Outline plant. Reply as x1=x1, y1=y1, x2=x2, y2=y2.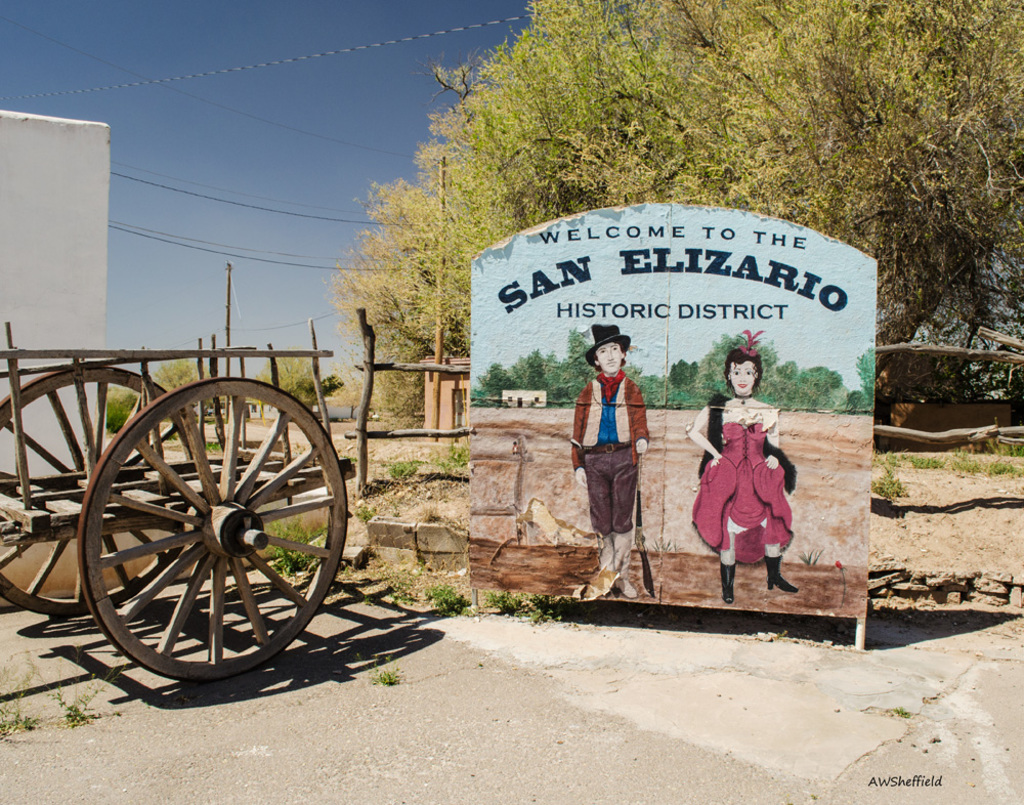
x1=263, y1=510, x2=333, y2=580.
